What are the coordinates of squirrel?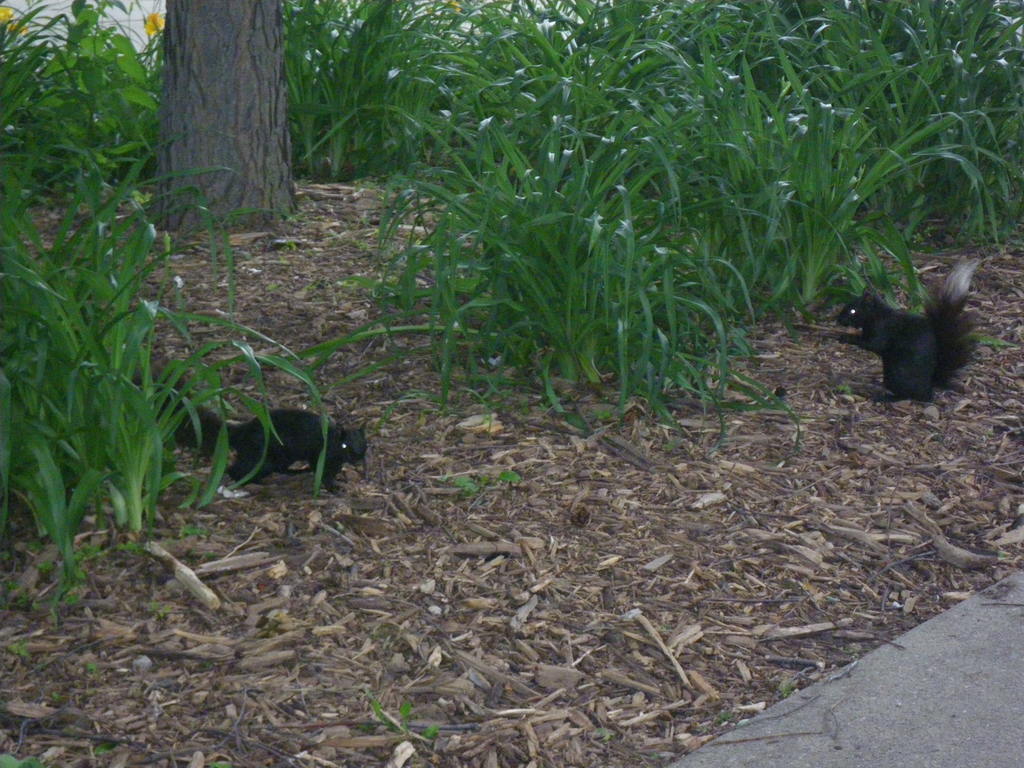
Rect(813, 254, 985, 398).
